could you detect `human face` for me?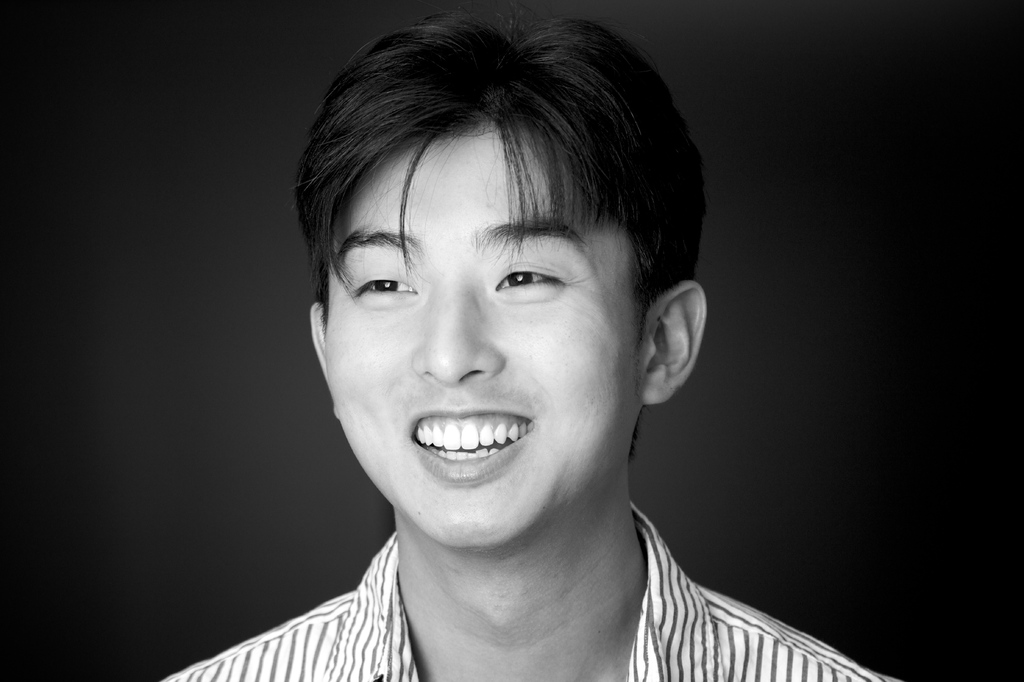
Detection result: detection(326, 122, 637, 551).
